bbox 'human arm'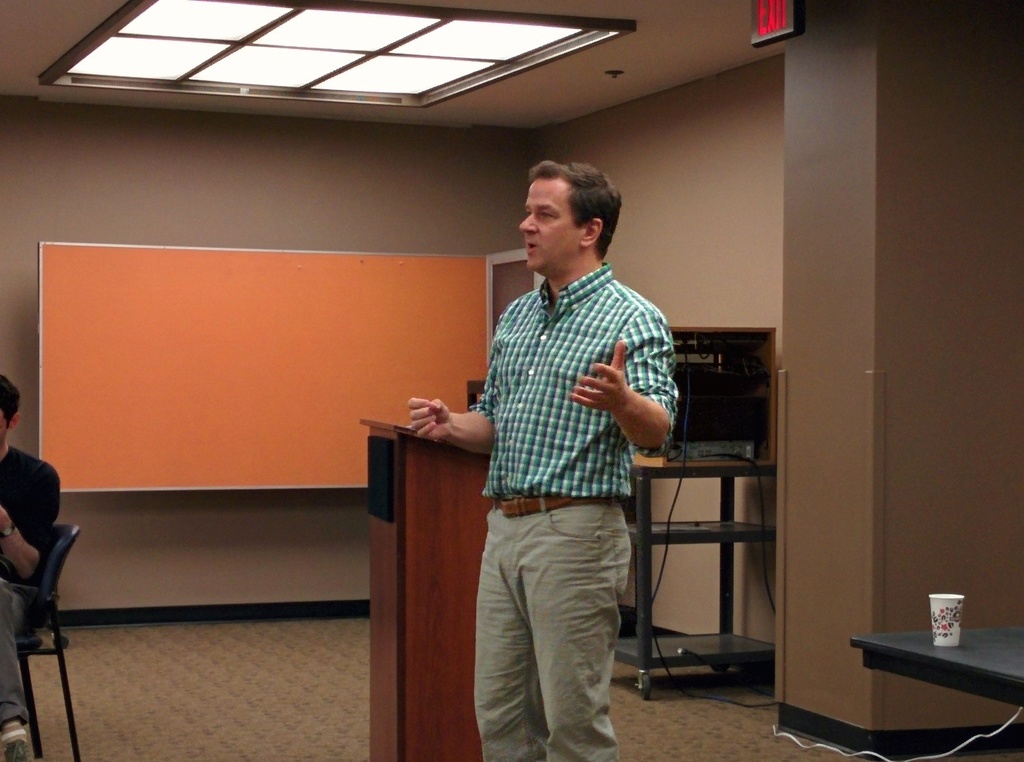
<region>6, 461, 60, 588</region>
